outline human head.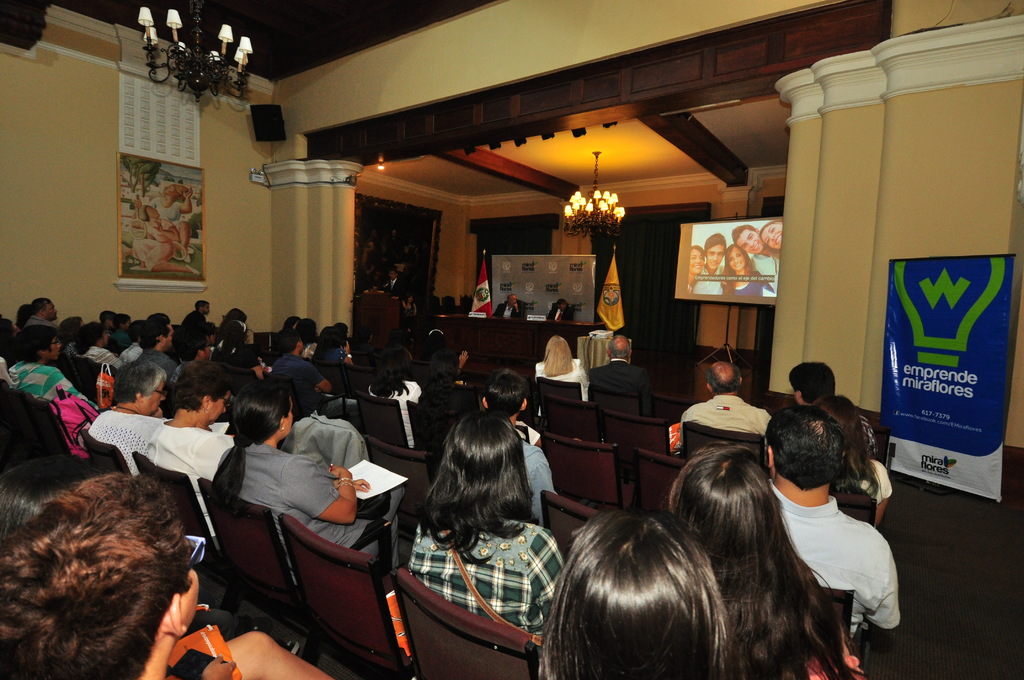
Outline: region(367, 344, 421, 385).
